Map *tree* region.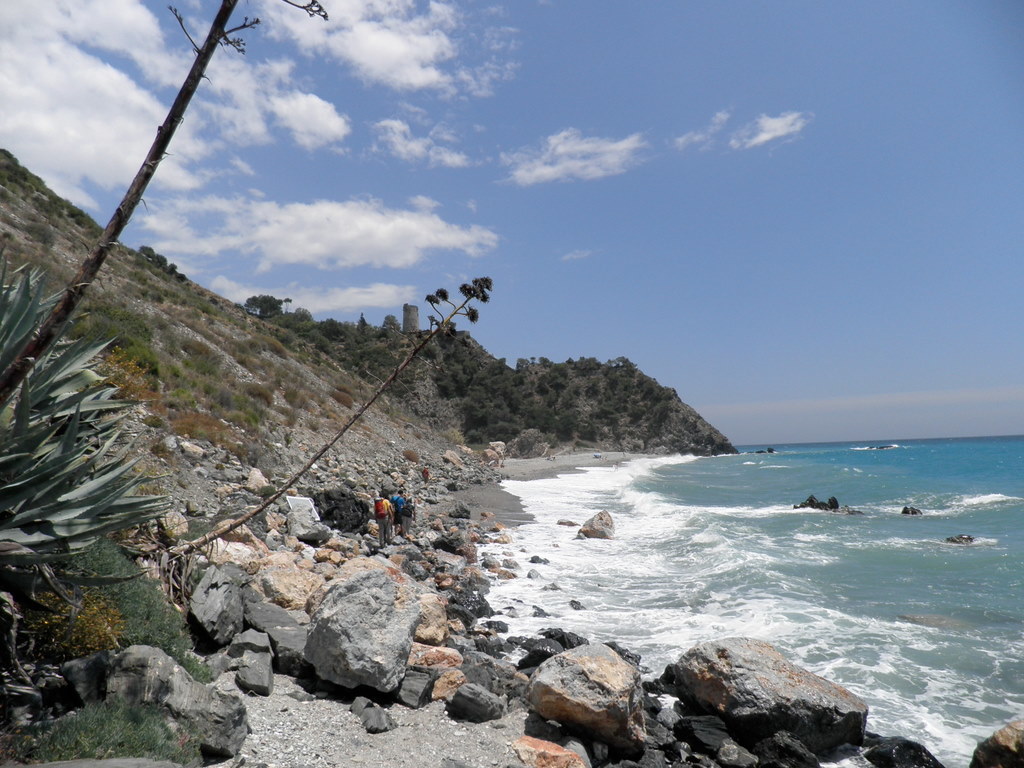
Mapped to {"left": 461, "top": 352, "right": 479, "bottom": 379}.
